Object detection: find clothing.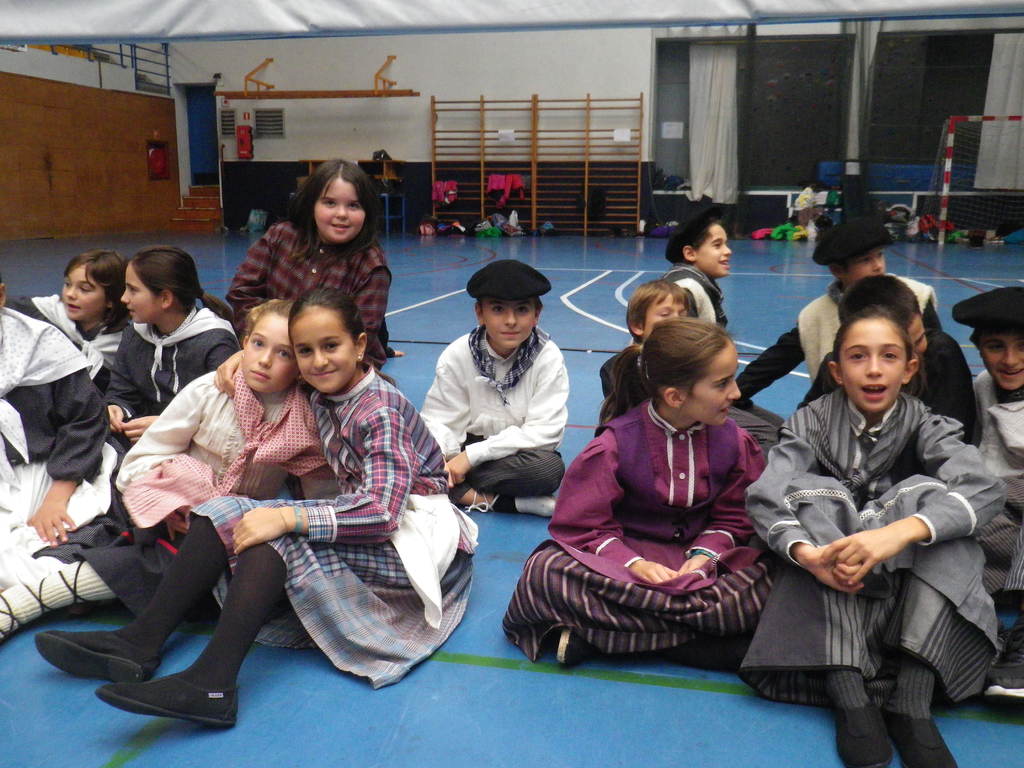
detection(748, 312, 1000, 740).
